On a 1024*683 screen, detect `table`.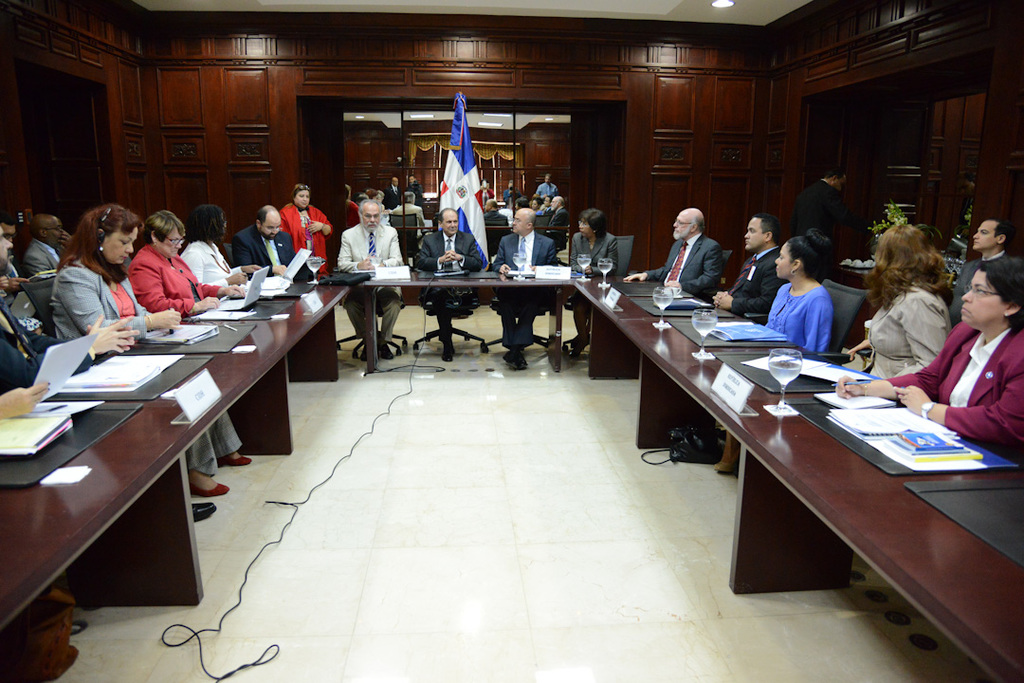
(left=0, top=267, right=1023, bottom=682).
